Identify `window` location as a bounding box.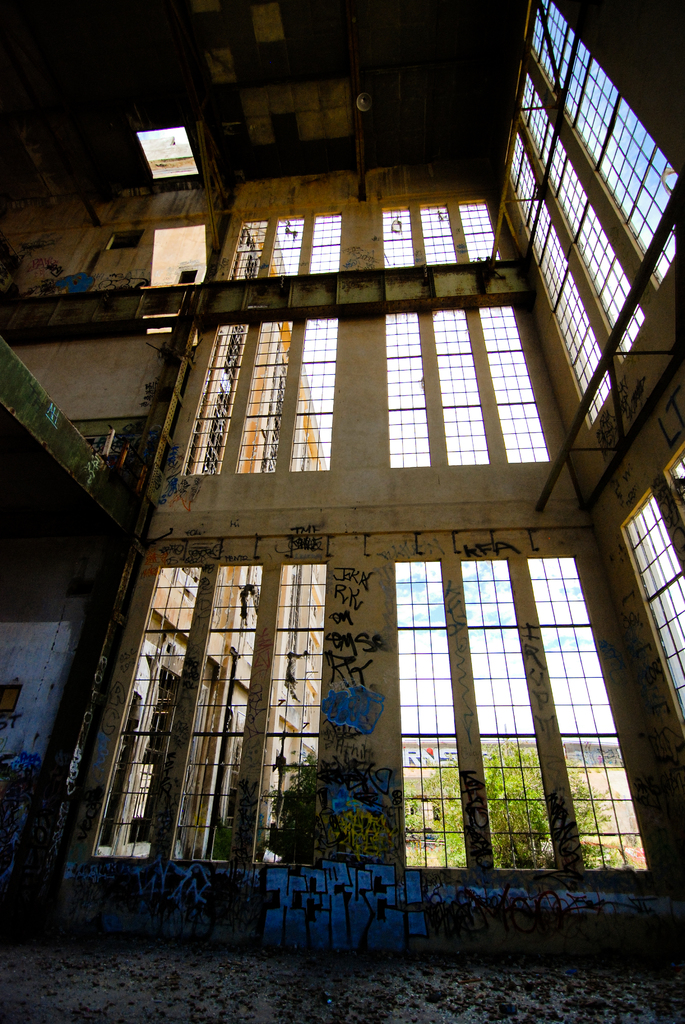
476,299,556,474.
